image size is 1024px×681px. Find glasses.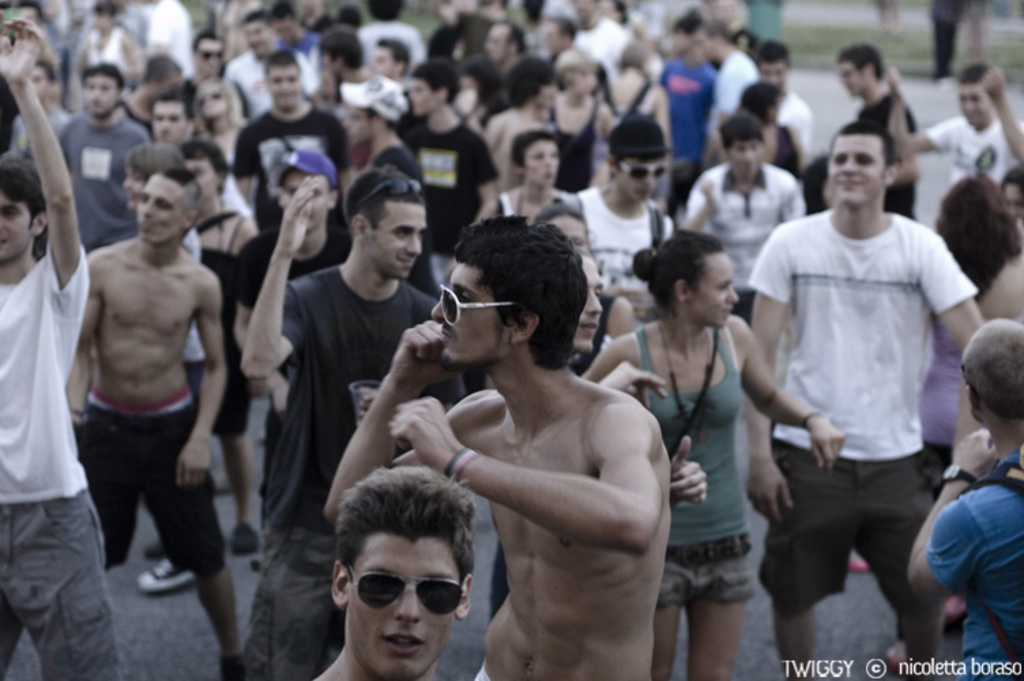
[434,282,520,331].
